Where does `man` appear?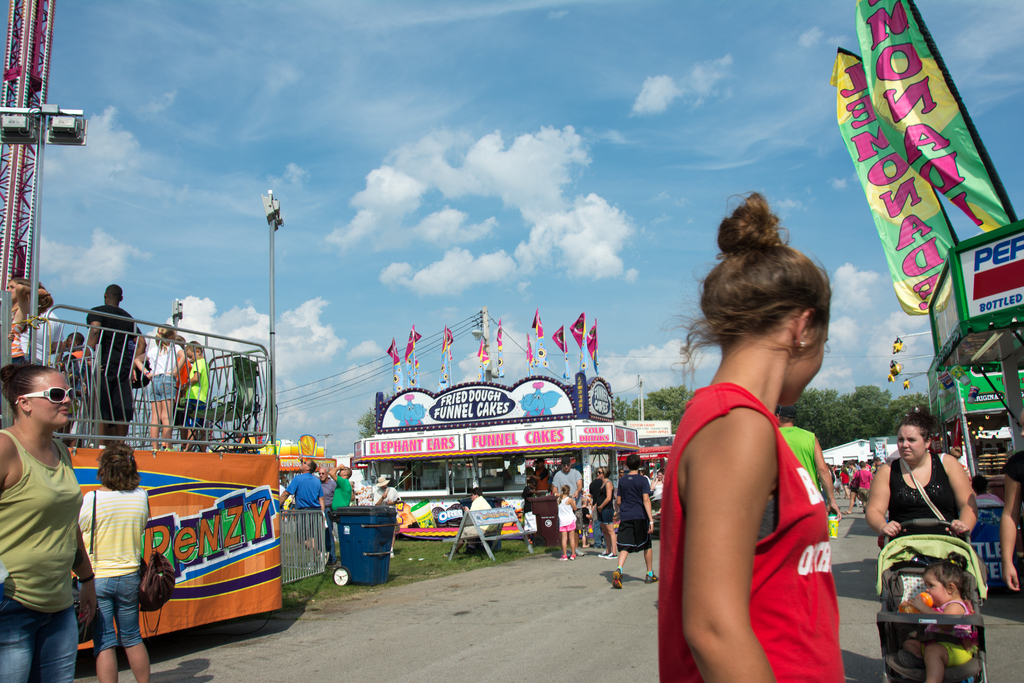
Appears at select_region(531, 456, 547, 490).
